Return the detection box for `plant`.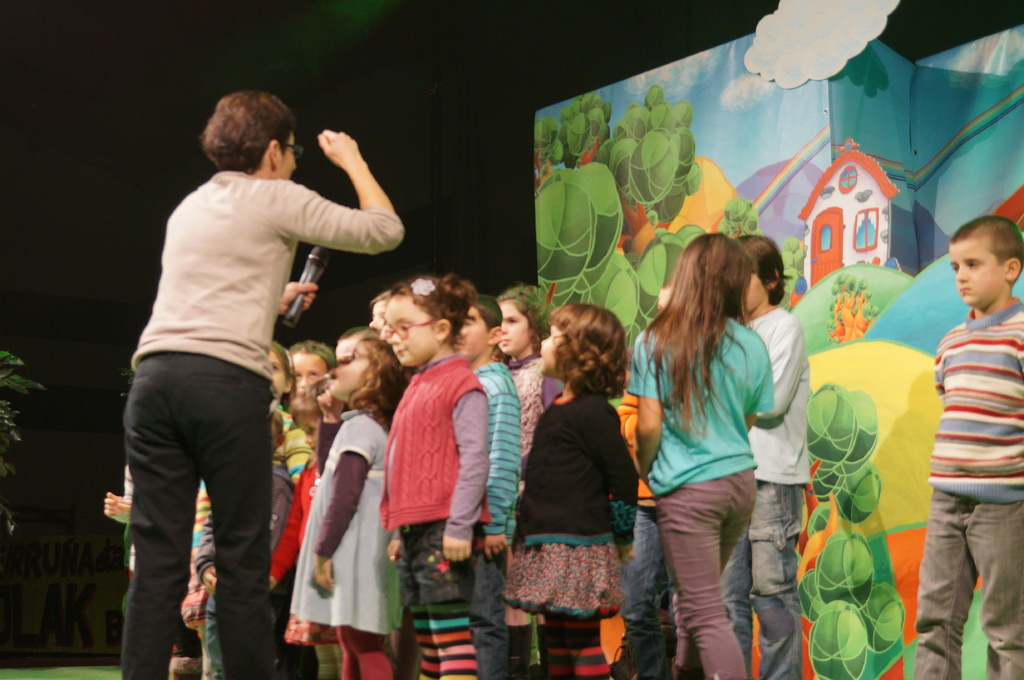
827:275:883:340.
